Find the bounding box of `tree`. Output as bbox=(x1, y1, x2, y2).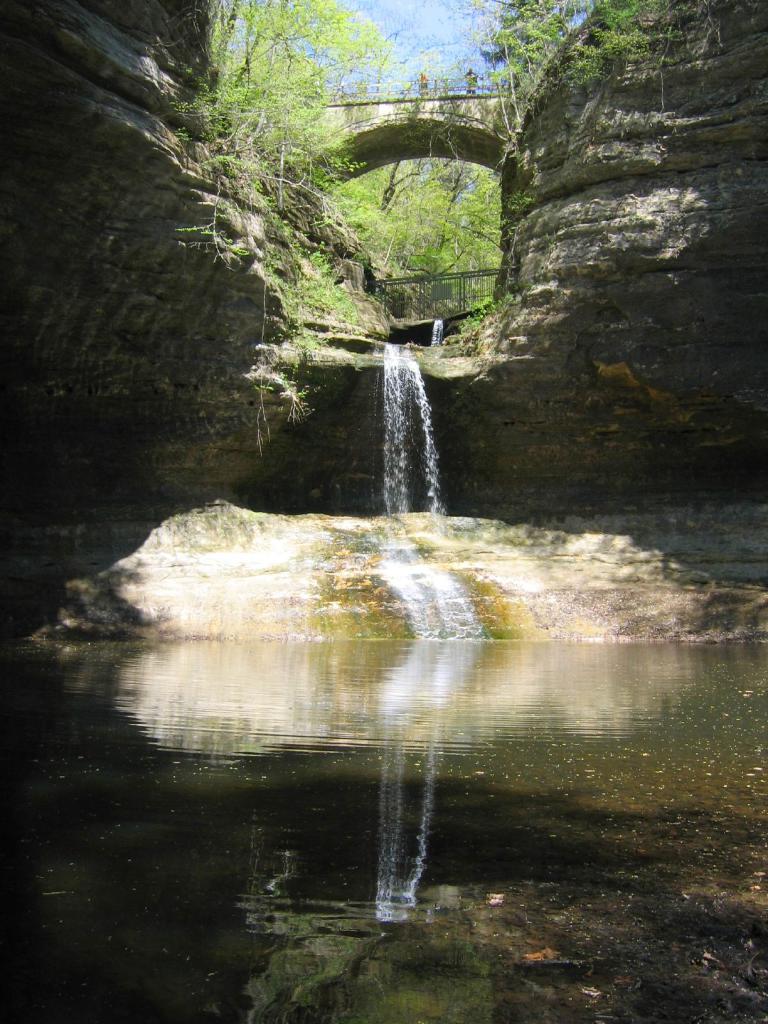
bbox=(468, 0, 692, 93).
